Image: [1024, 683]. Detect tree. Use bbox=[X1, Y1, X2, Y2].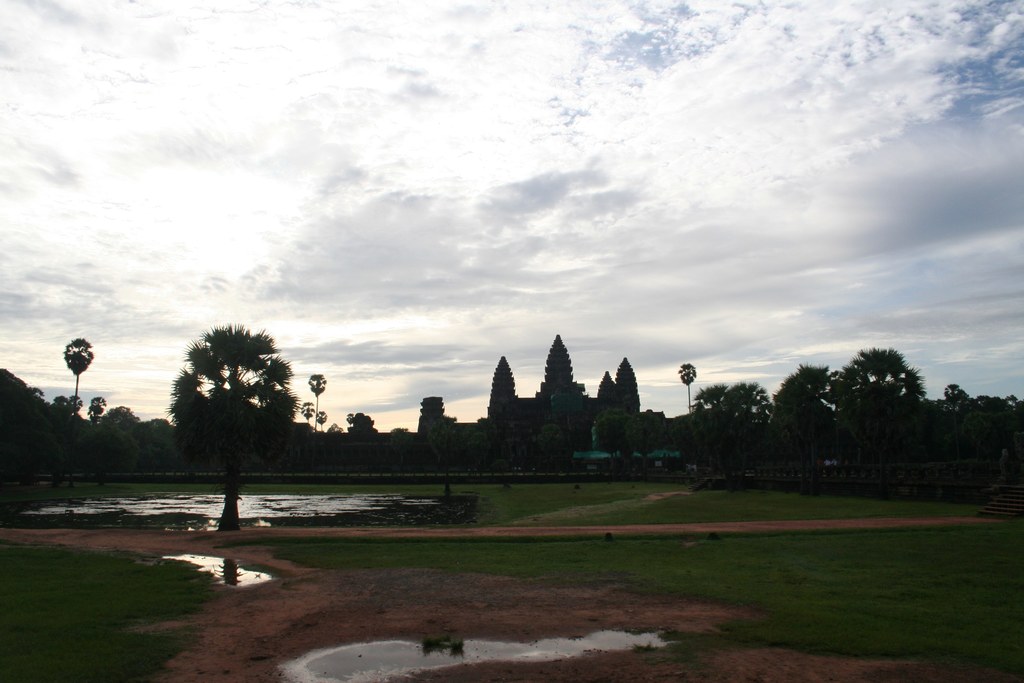
bbox=[686, 375, 797, 500].
